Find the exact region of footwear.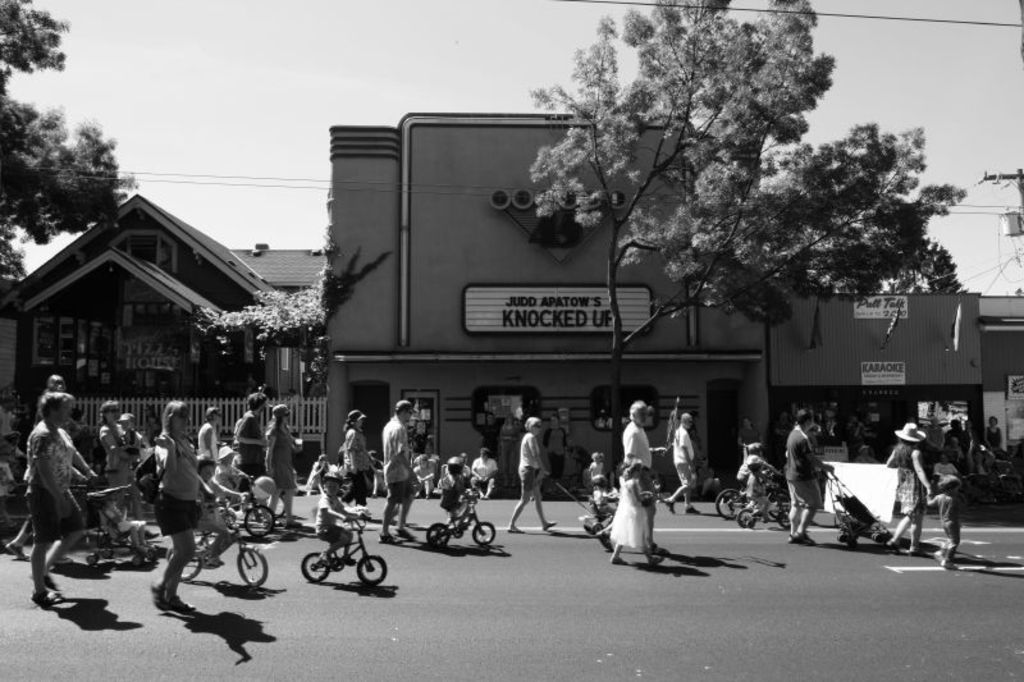
Exact region: (left=152, top=577, right=197, bottom=618).
